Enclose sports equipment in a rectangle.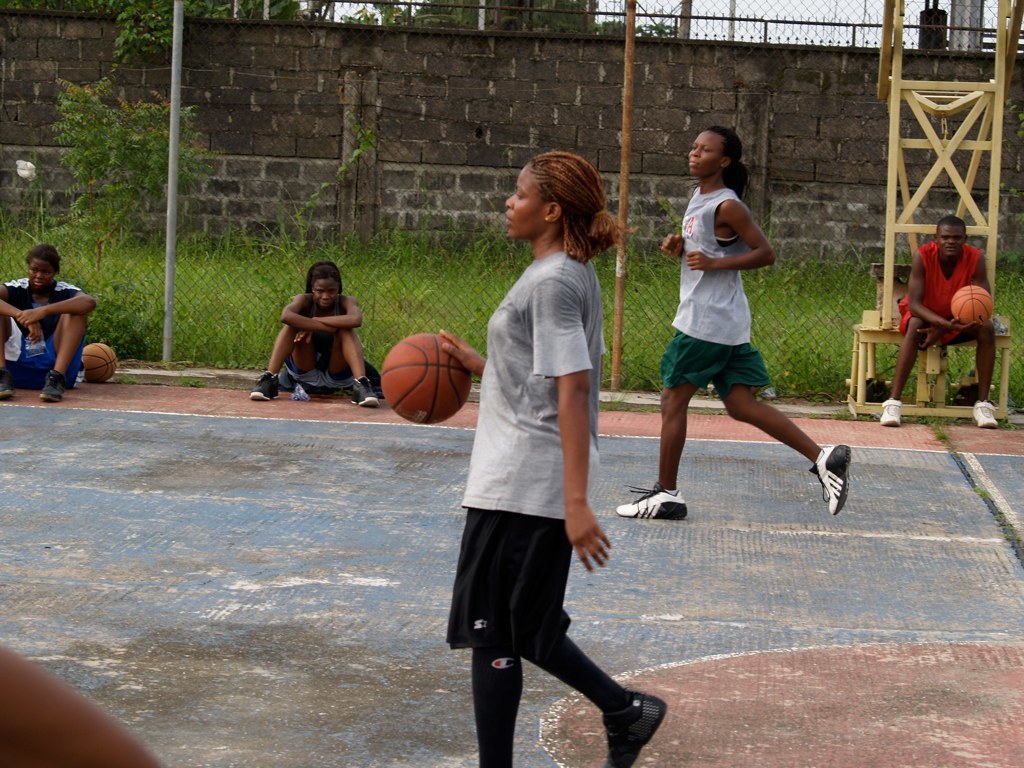
<region>375, 329, 475, 429</region>.
